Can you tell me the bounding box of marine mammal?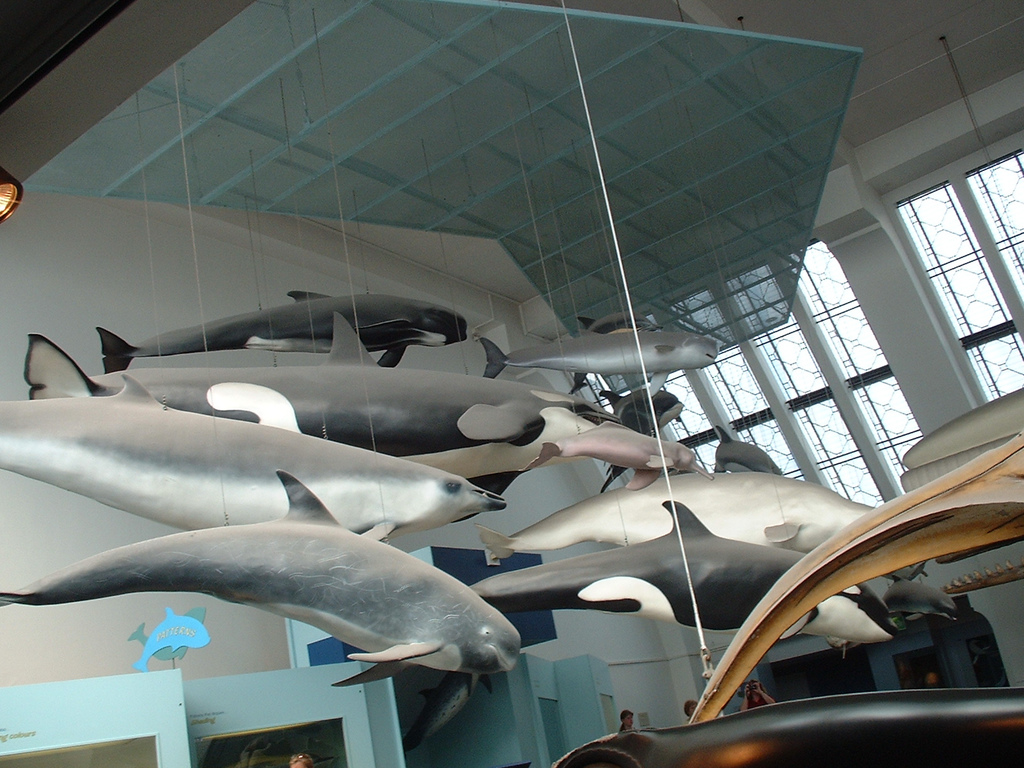
crop(96, 287, 463, 371).
